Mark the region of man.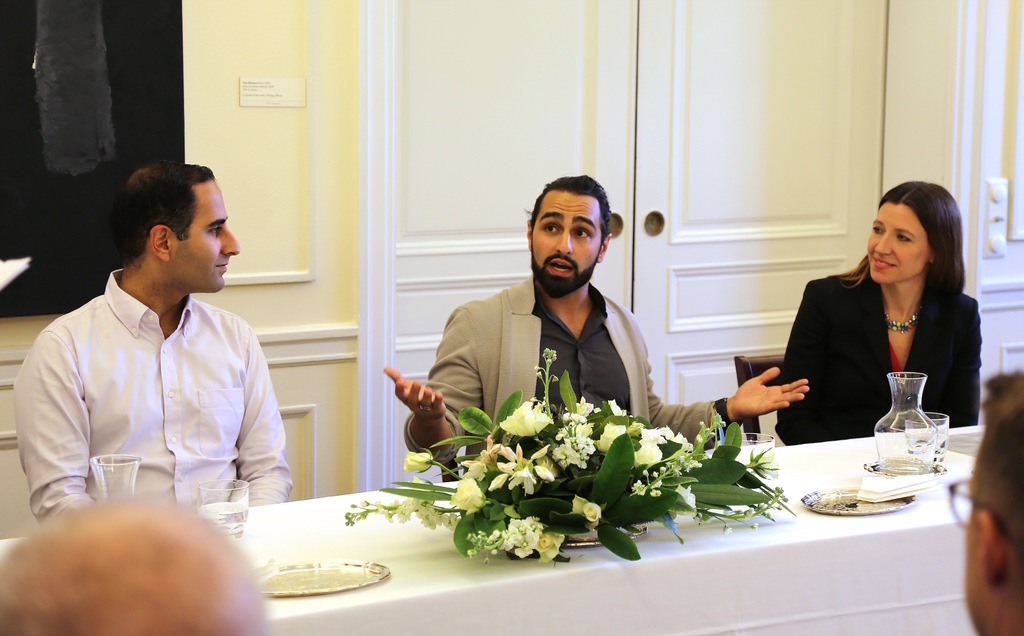
Region: 8 159 298 533.
